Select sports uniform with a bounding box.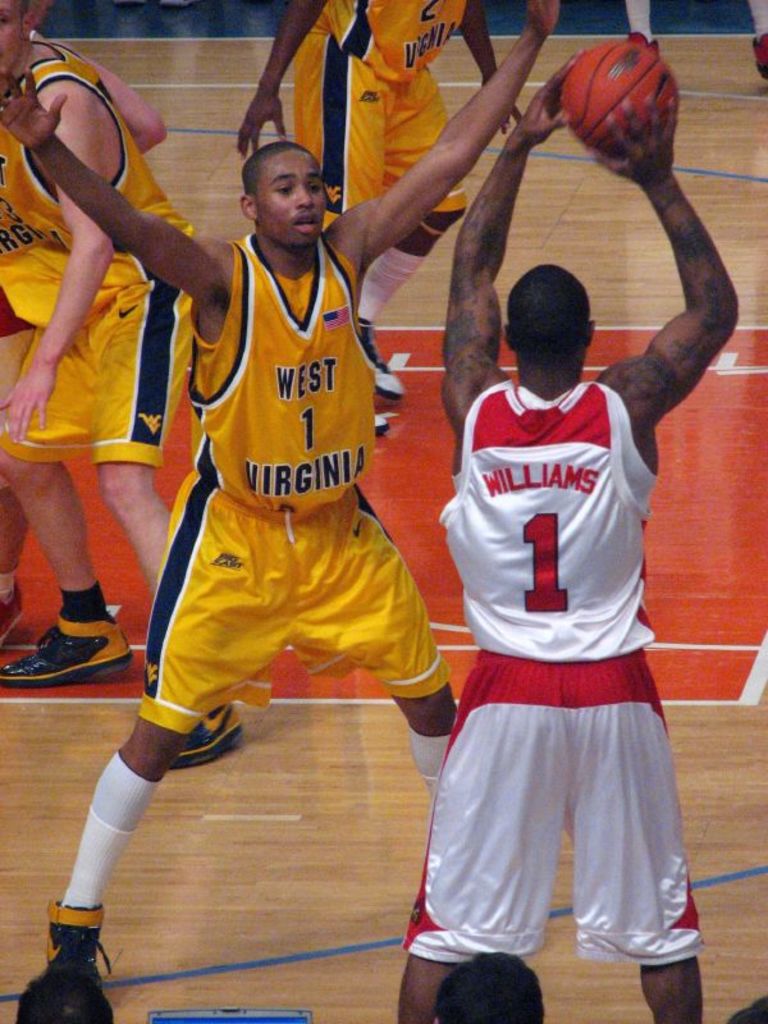
396,370,722,979.
